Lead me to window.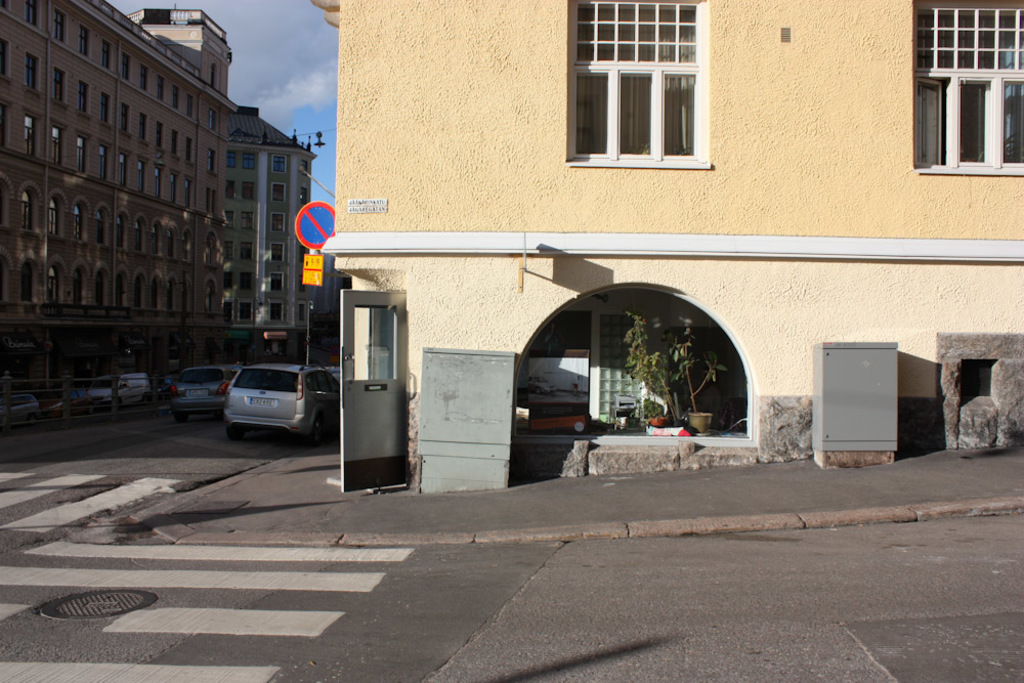
Lead to [69,264,89,306].
